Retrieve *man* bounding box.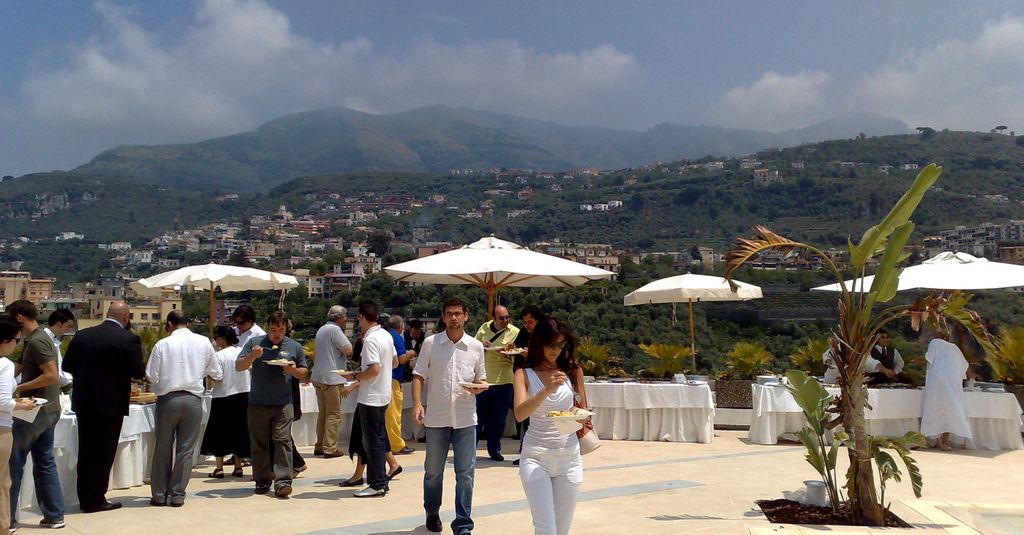
Bounding box: [233,312,308,498].
